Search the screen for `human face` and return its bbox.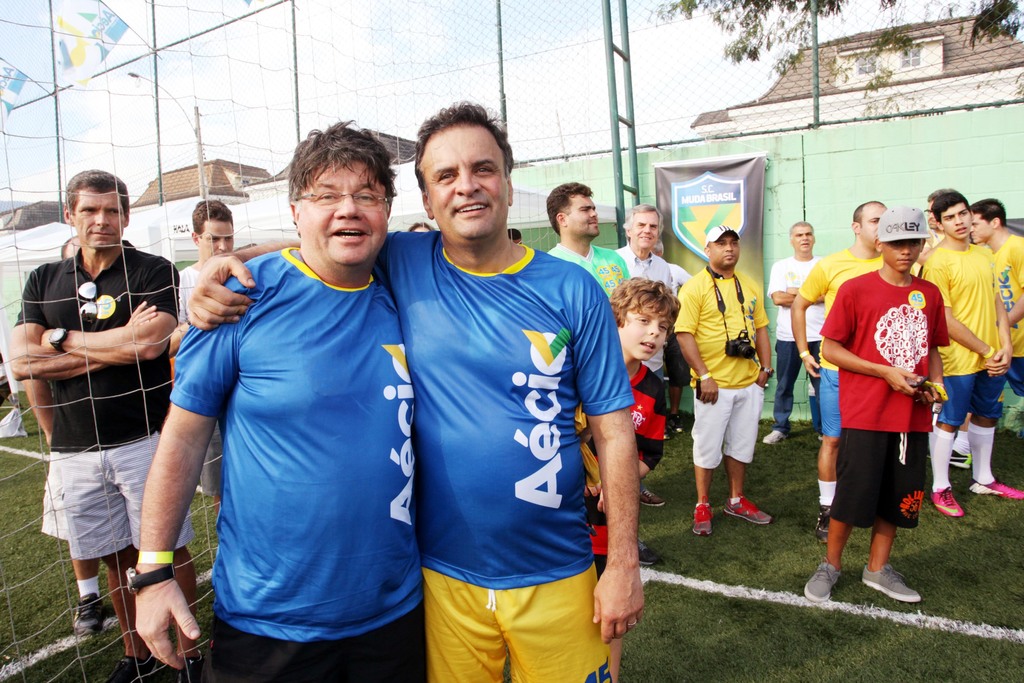
Found: x1=75, y1=186, x2=124, y2=259.
